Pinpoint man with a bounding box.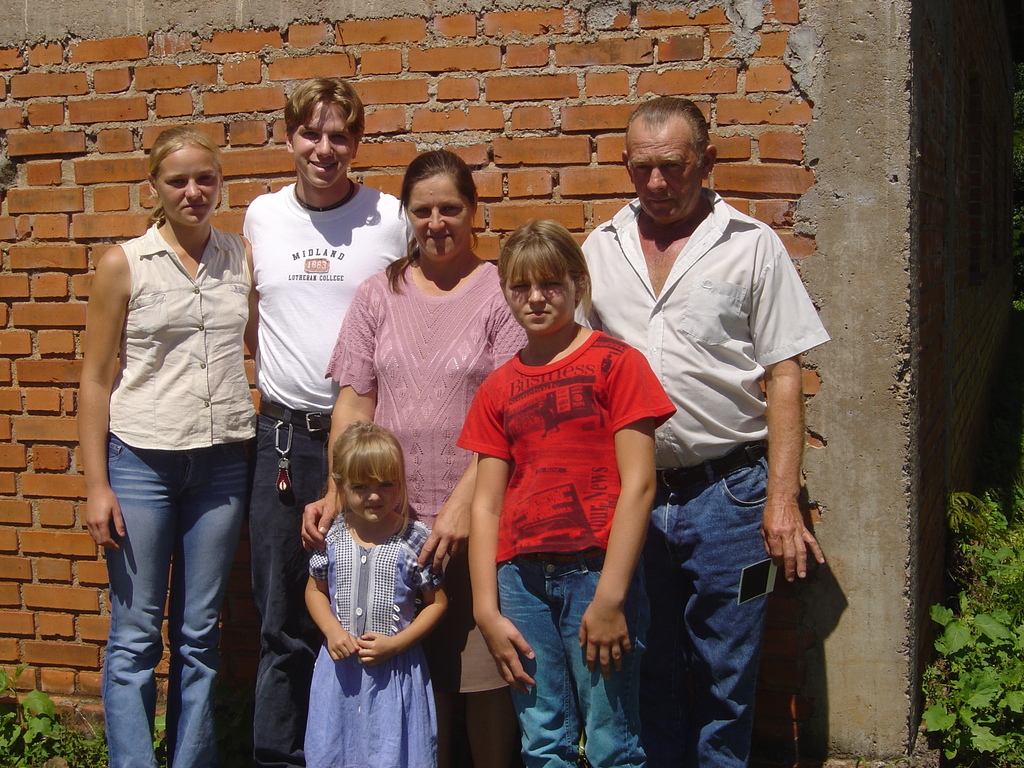
(x1=576, y1=99, x2=826, y2=767).
